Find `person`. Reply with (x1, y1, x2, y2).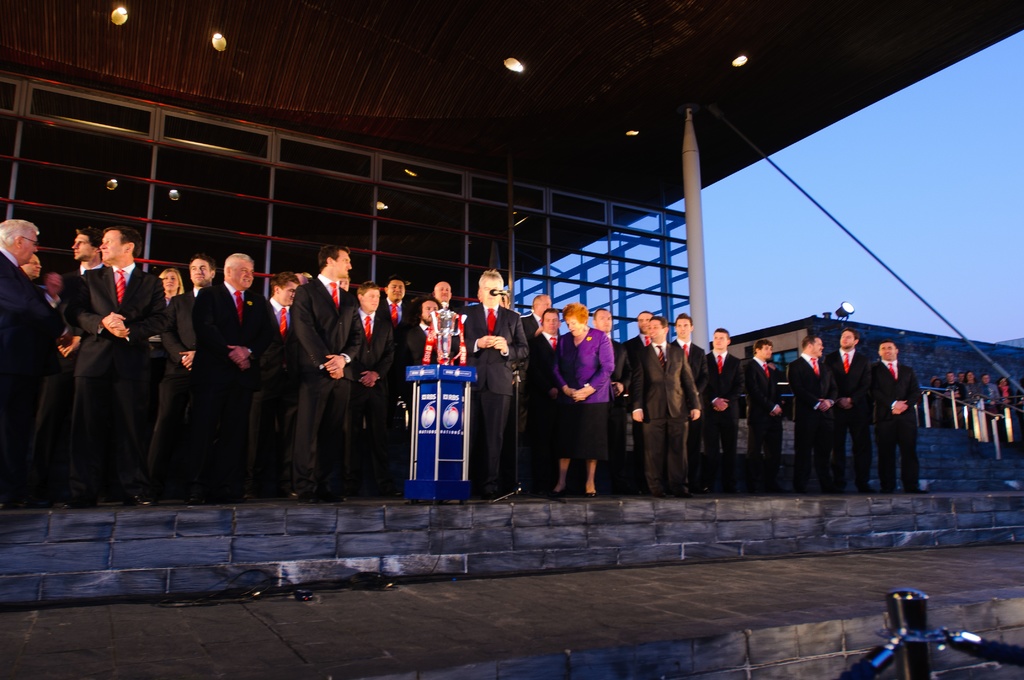
(246, 278, 311, 515).
